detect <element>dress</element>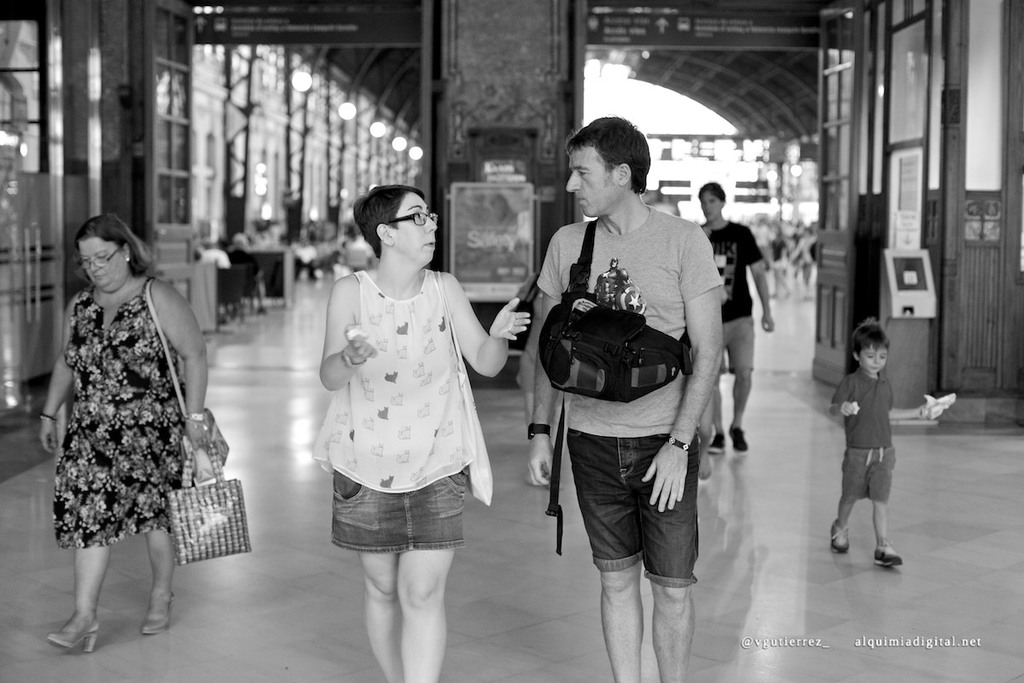
detection(33, 273, 224, 546)
